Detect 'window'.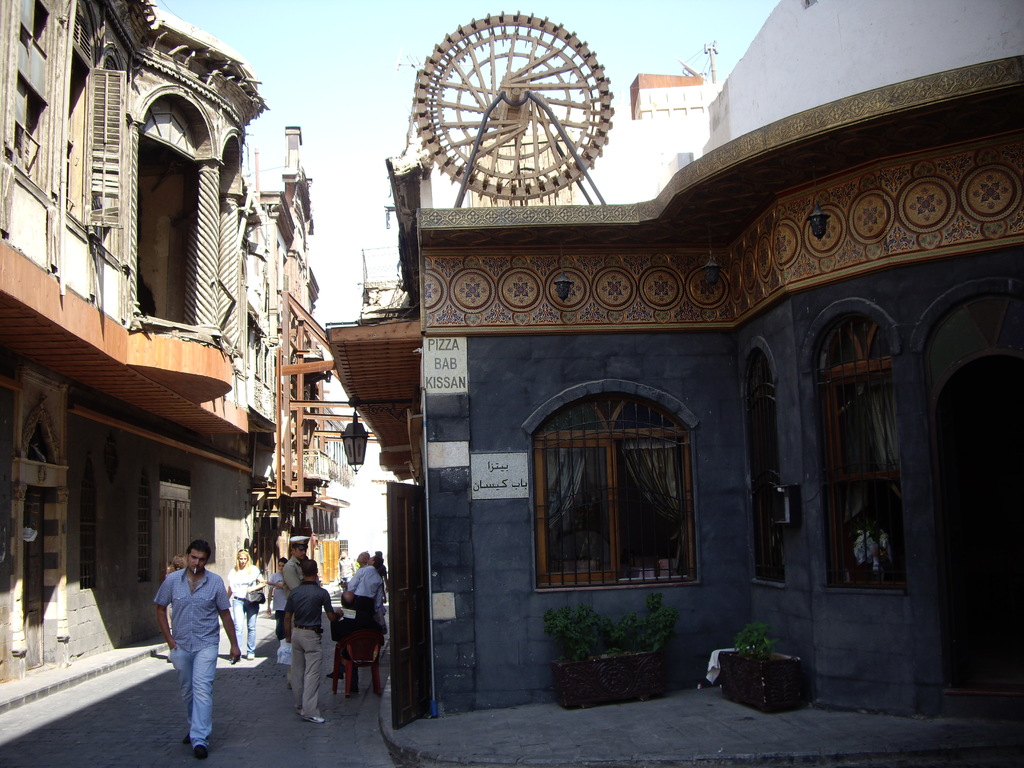
Detected at Rect(62, 0, 83, 236).
